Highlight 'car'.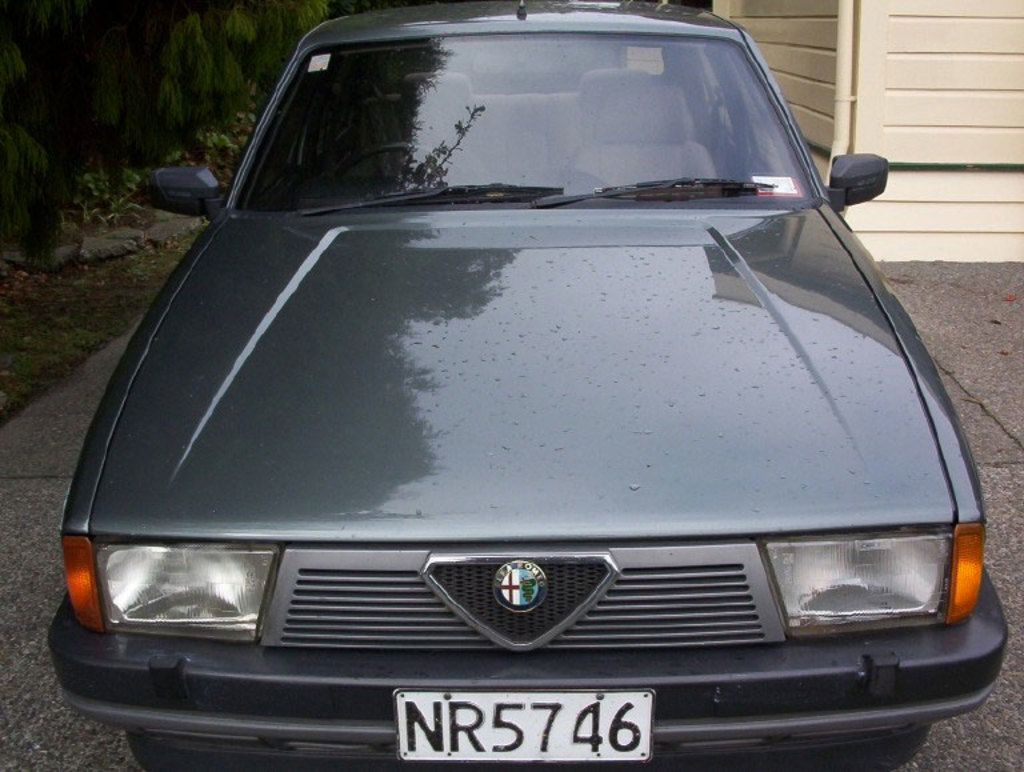
Highlighted region: rect(36, 48, 997, 753).
